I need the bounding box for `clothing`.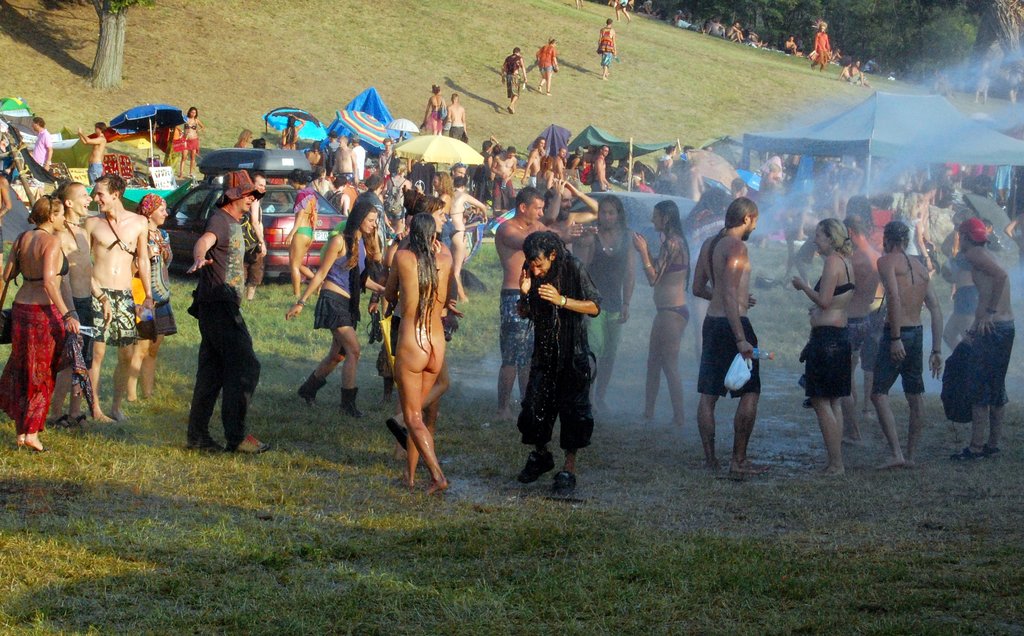
Here it is: (left=0, top=297, right=56, bottom=436).
